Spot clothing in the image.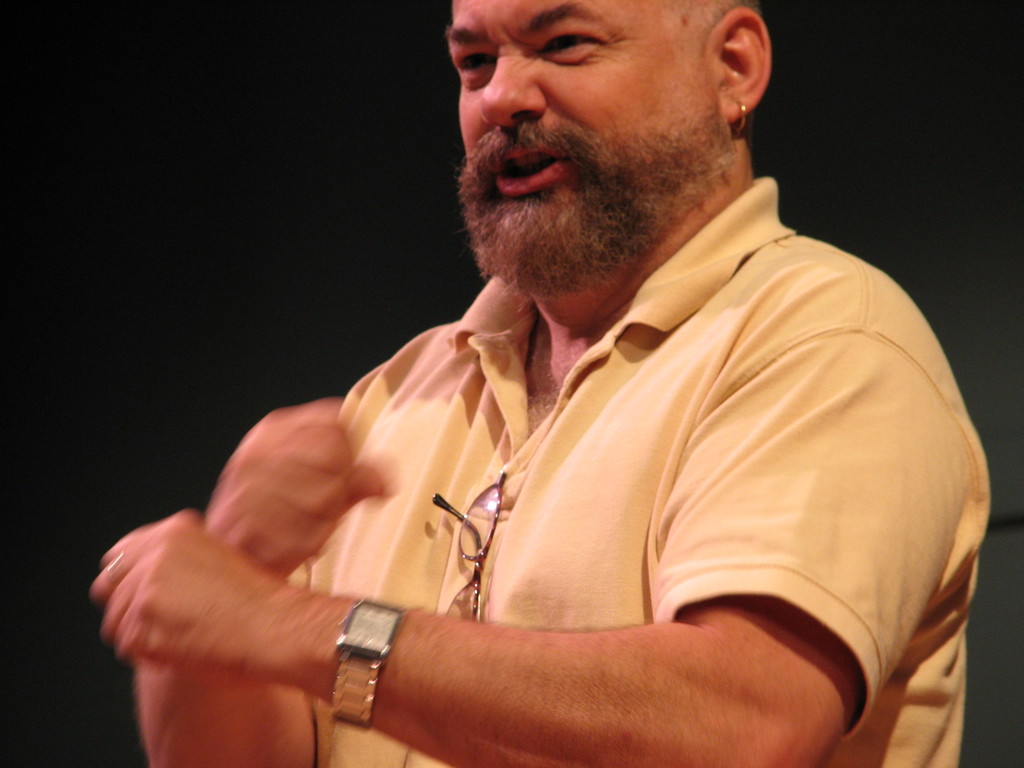
clothing found at region(337, 253, 872, 726).
